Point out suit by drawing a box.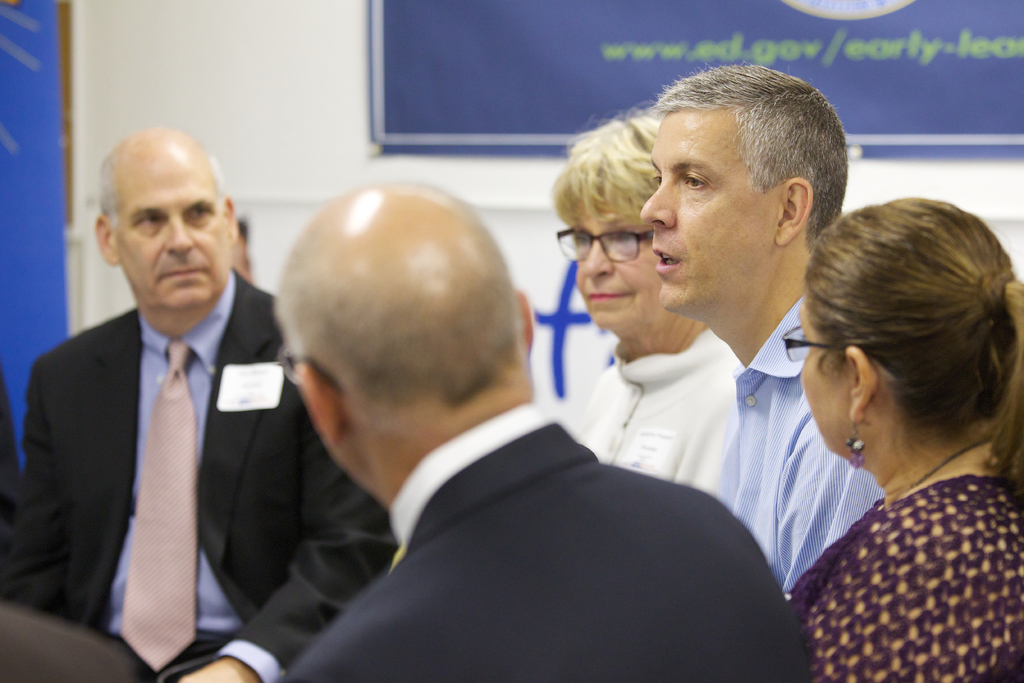
crop(288, 400, 814, 682).
